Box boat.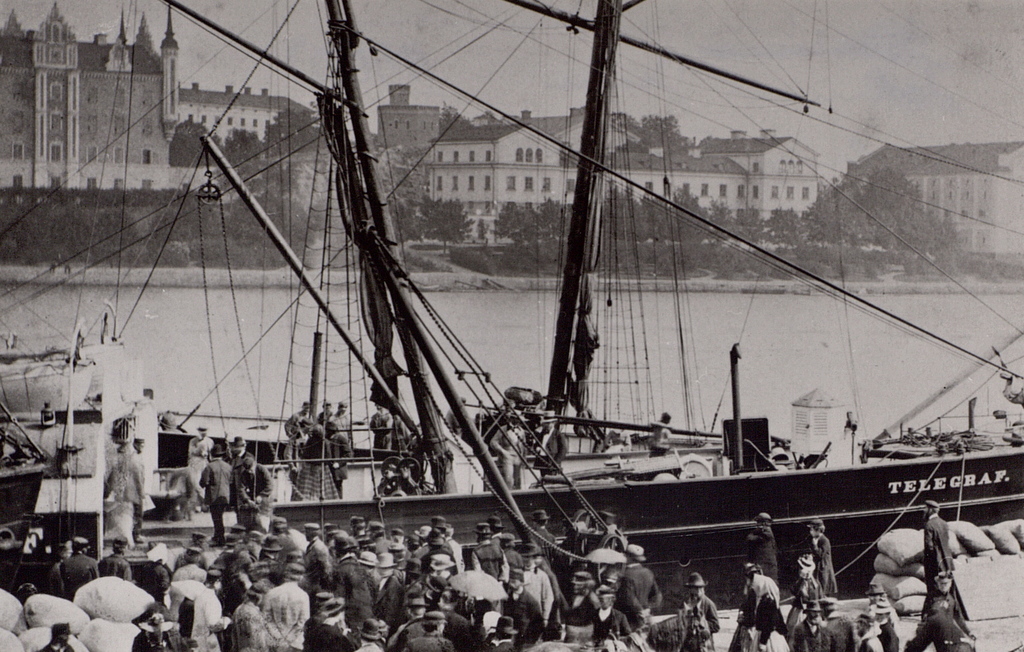
l=22, t=21, r=1023, b=640.
